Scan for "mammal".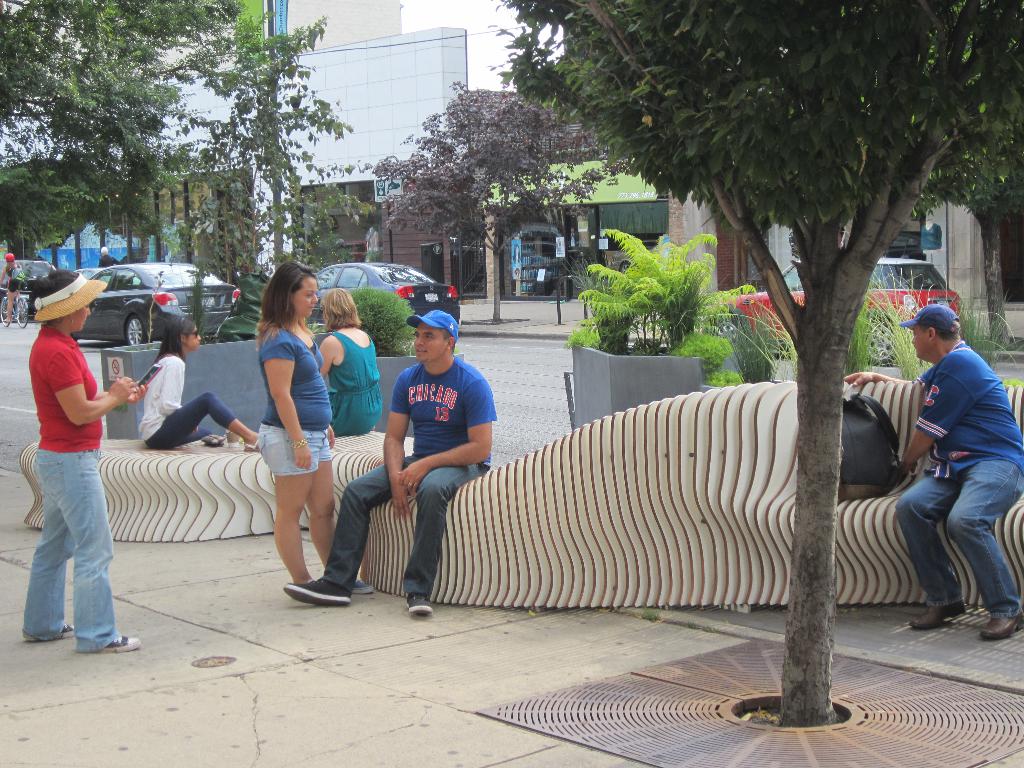
Scan result: <region>318, 283, 380, 436</region>.
